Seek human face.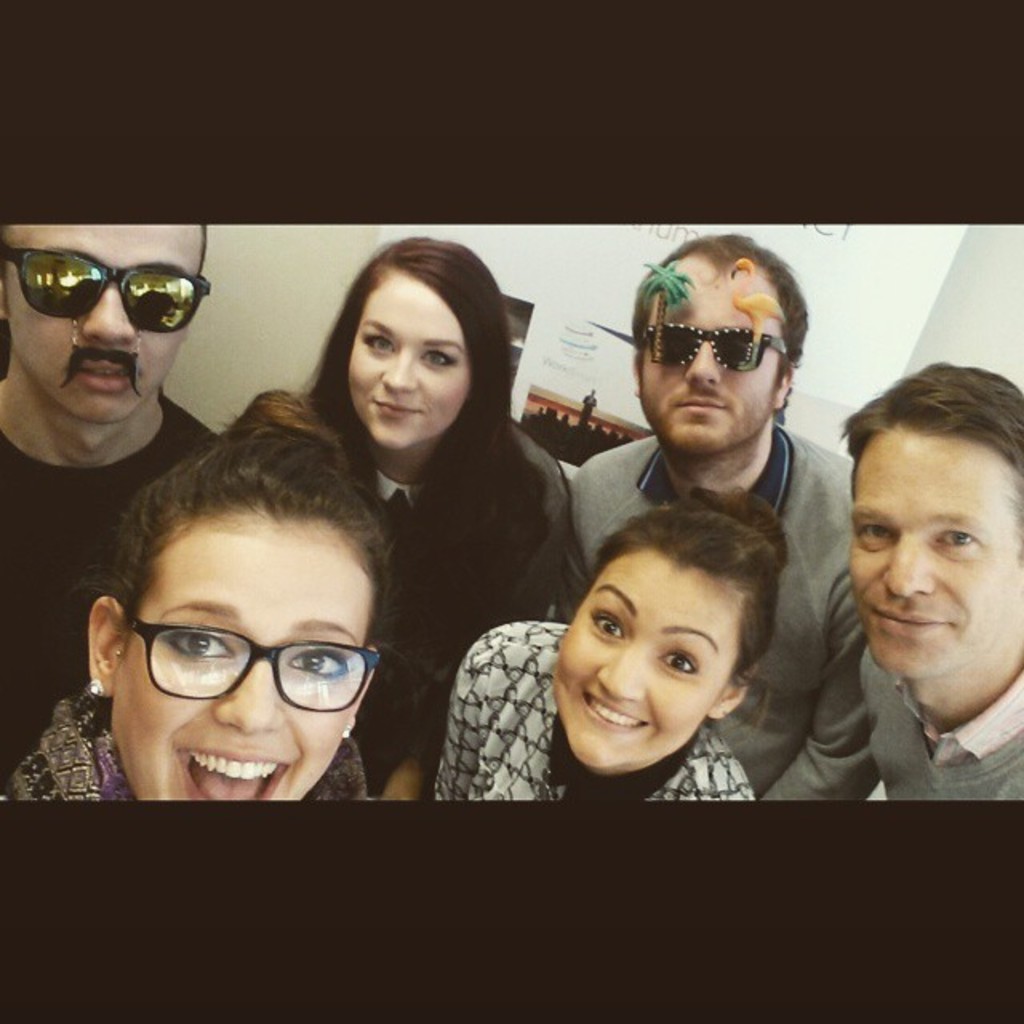
bbox=[346, 270, 470, 446].
